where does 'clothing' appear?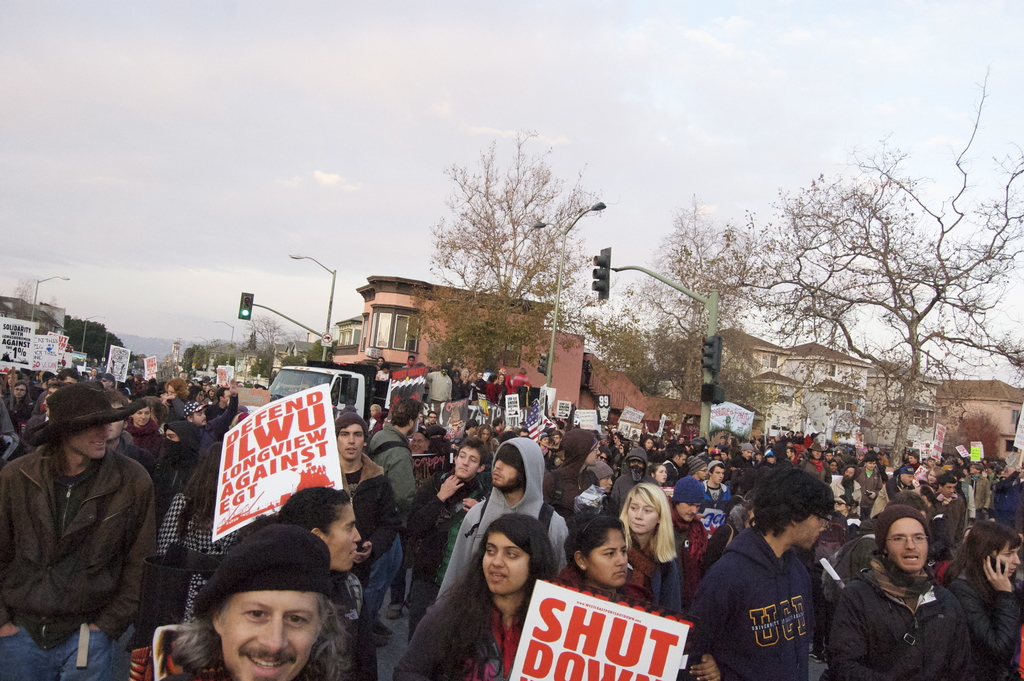
Appears at 826,555,993,680.
